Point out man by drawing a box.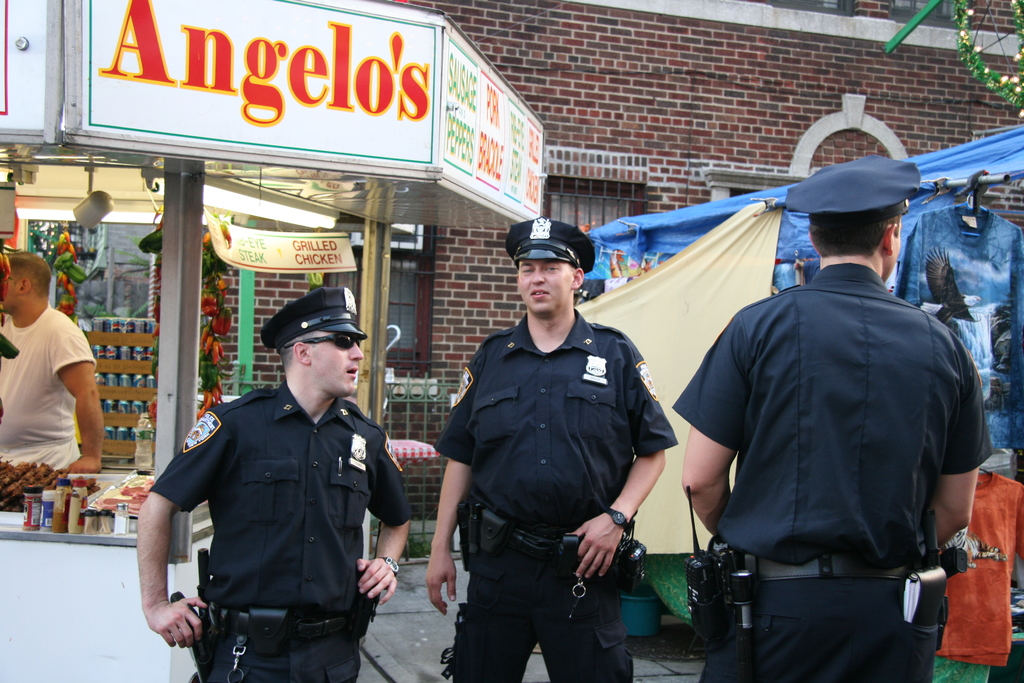
(x1=674, y1=153, x2=995, y2=682).
